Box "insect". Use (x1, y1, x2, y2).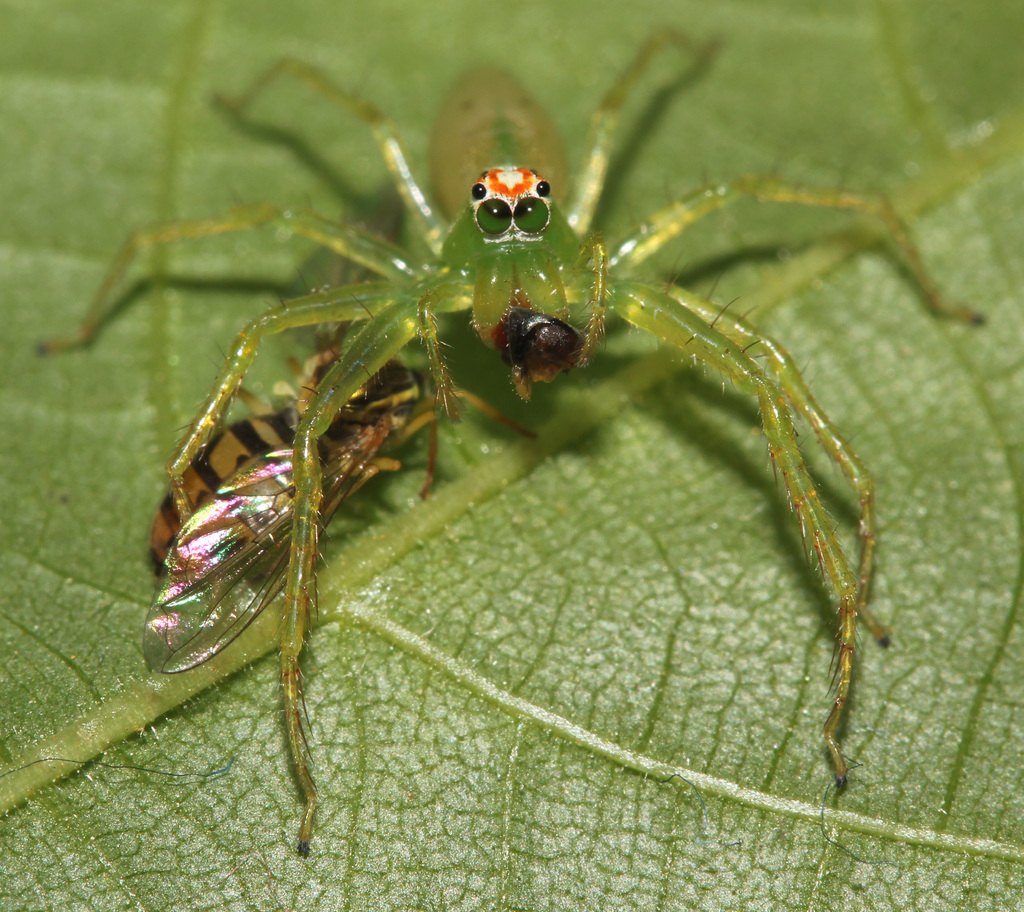
(144, 319, 541, 668).
